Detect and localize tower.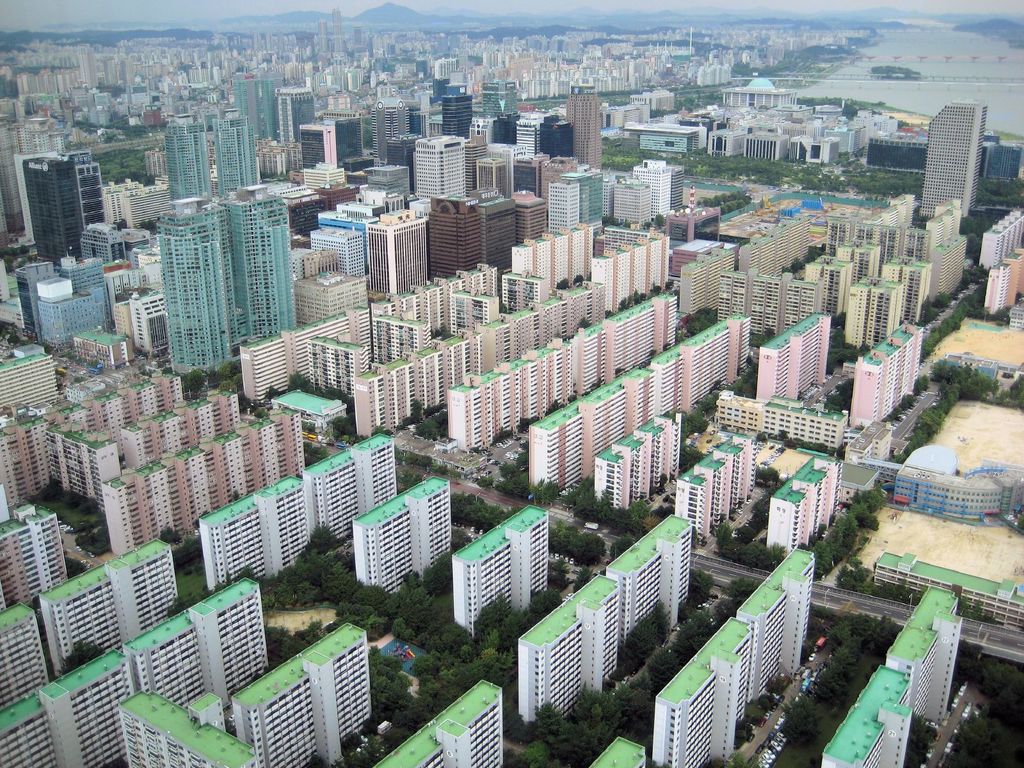
Localized at <bbox>441, 97, 486, 147</bbox>.
